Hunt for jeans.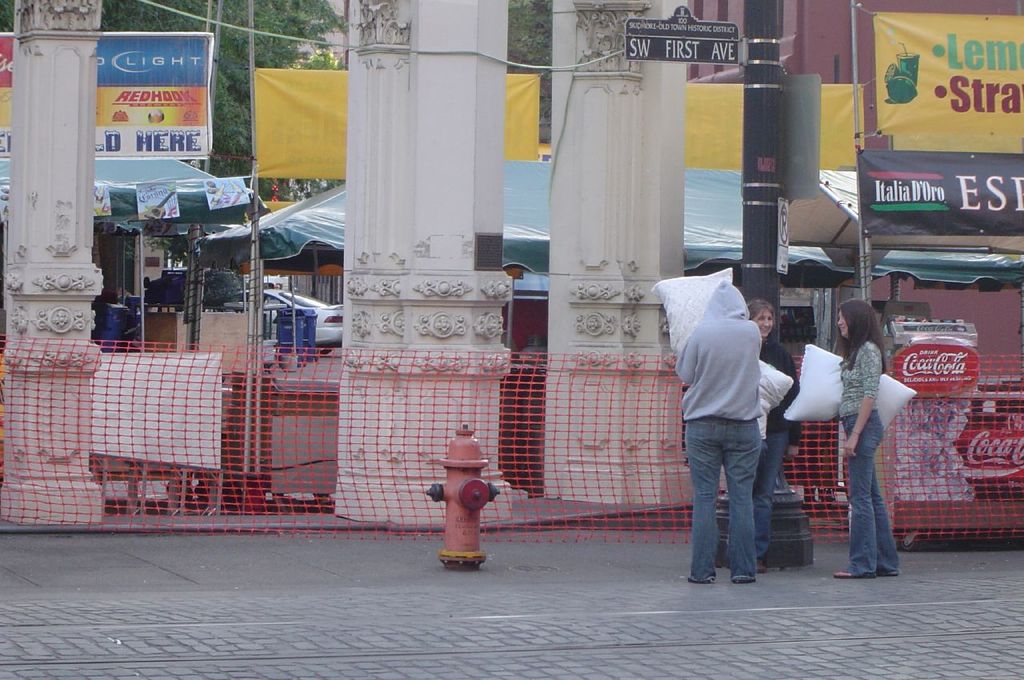
Hunted down at 750:431:786:559.
